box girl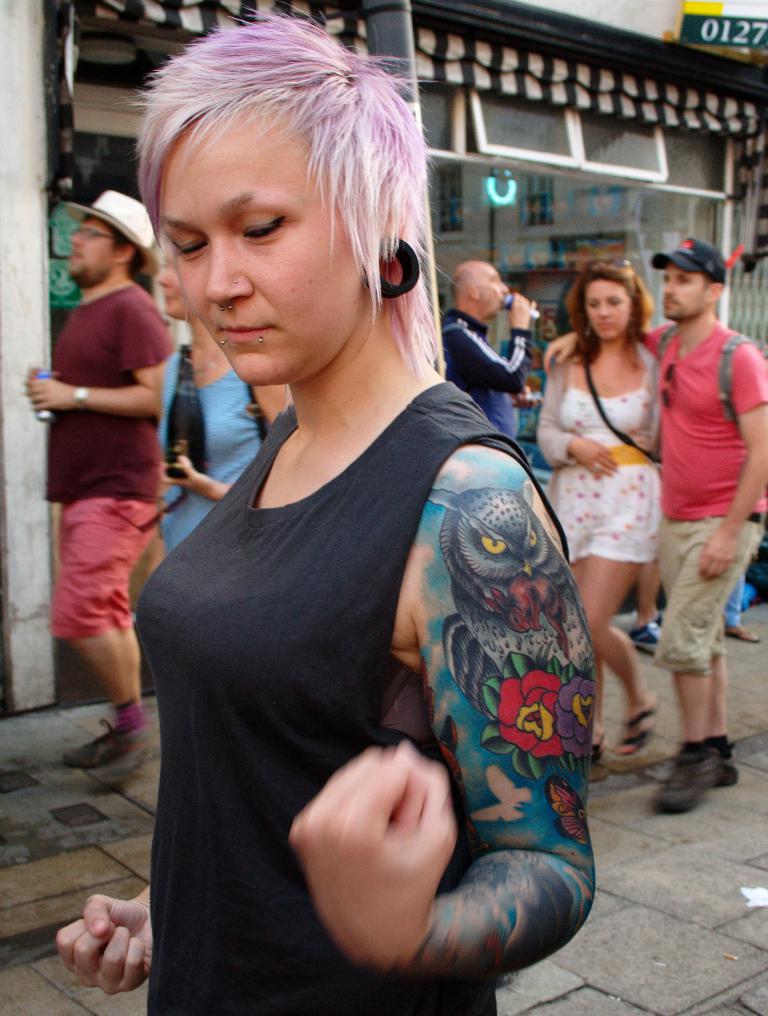
{"x1": 148, "y1": 243, "x2": 285, "y2": 551}
